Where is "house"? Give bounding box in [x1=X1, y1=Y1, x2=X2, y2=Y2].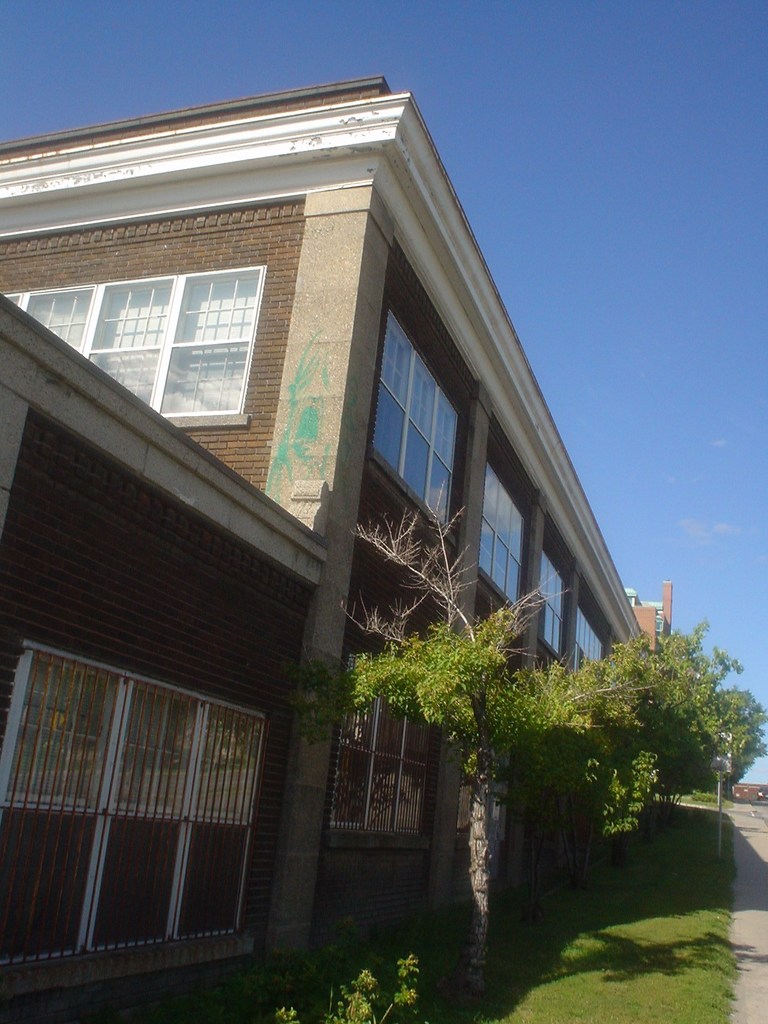
[x1=4, y1=16, x2=691, y2=998].
